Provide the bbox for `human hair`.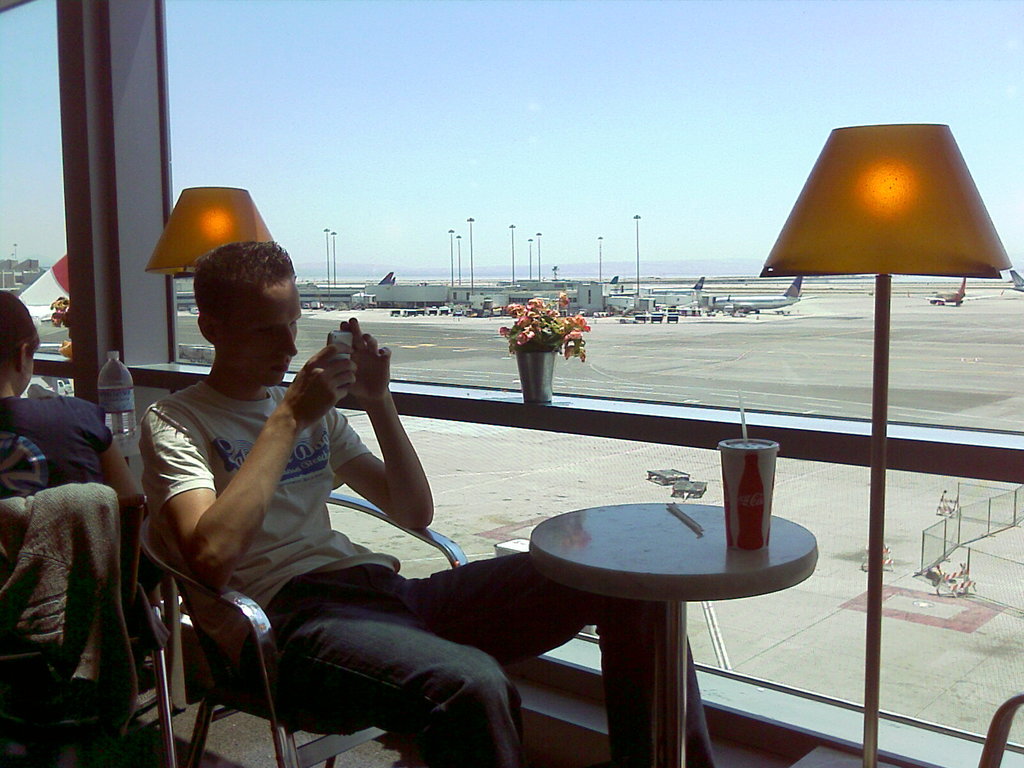
x1=0 y1=287 x2=41 y2=373.
